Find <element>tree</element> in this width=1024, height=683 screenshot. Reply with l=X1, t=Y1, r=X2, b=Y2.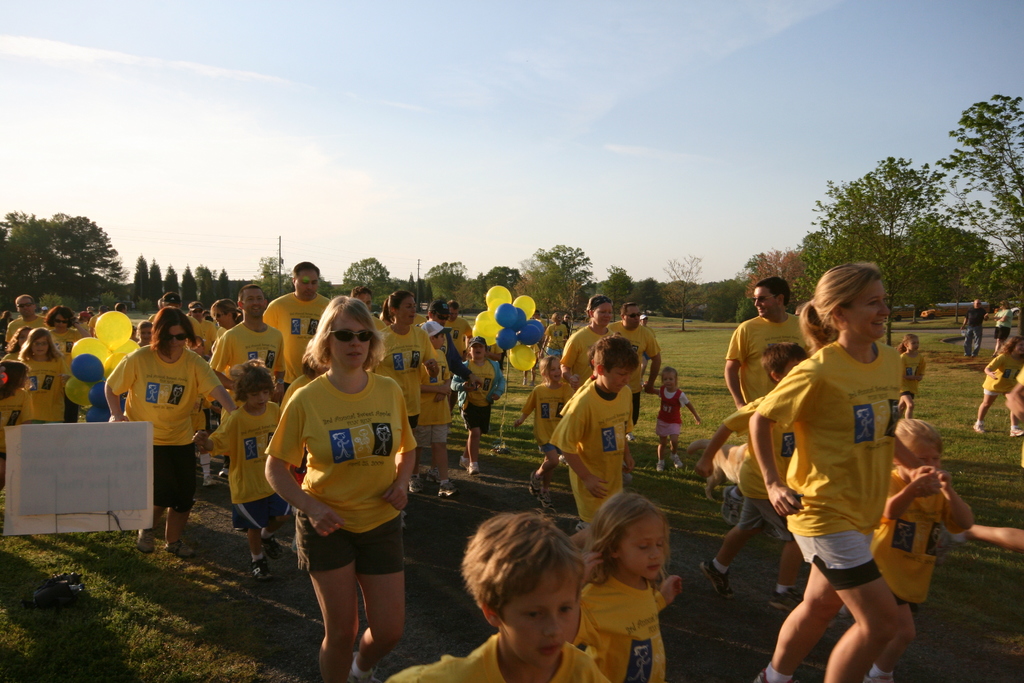
l=811, t=152, r=991, b=340.
